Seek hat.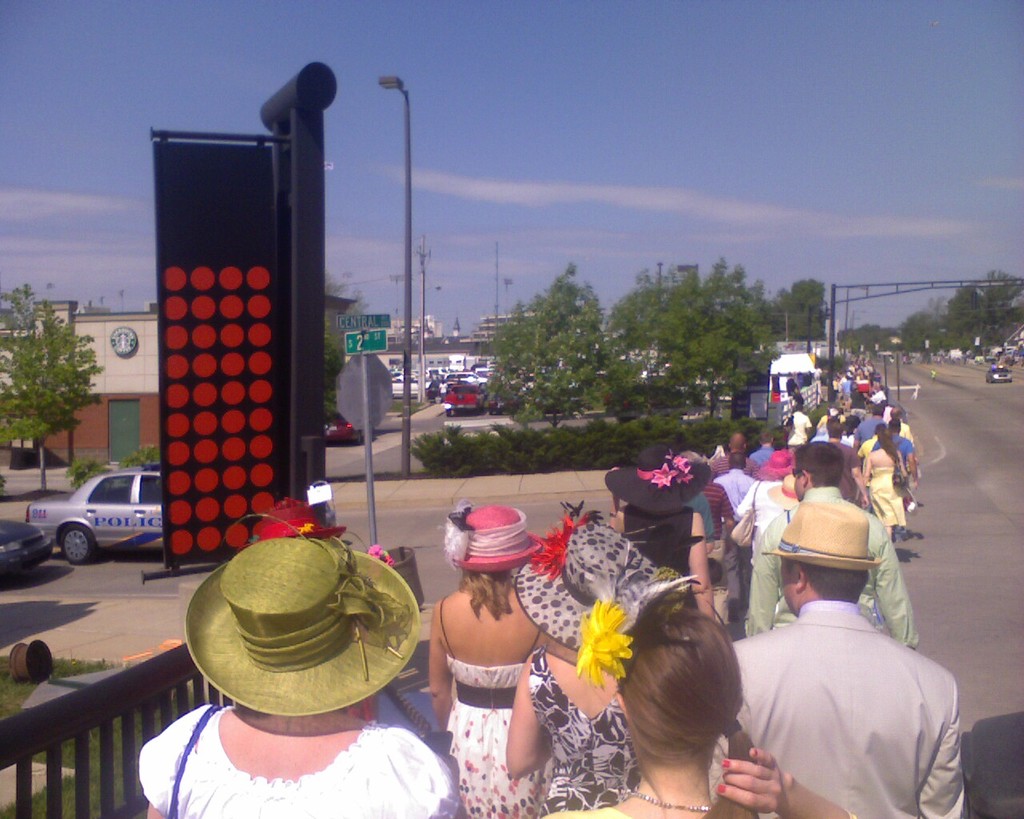
left=252, top=501, right=340, bottom=545.
